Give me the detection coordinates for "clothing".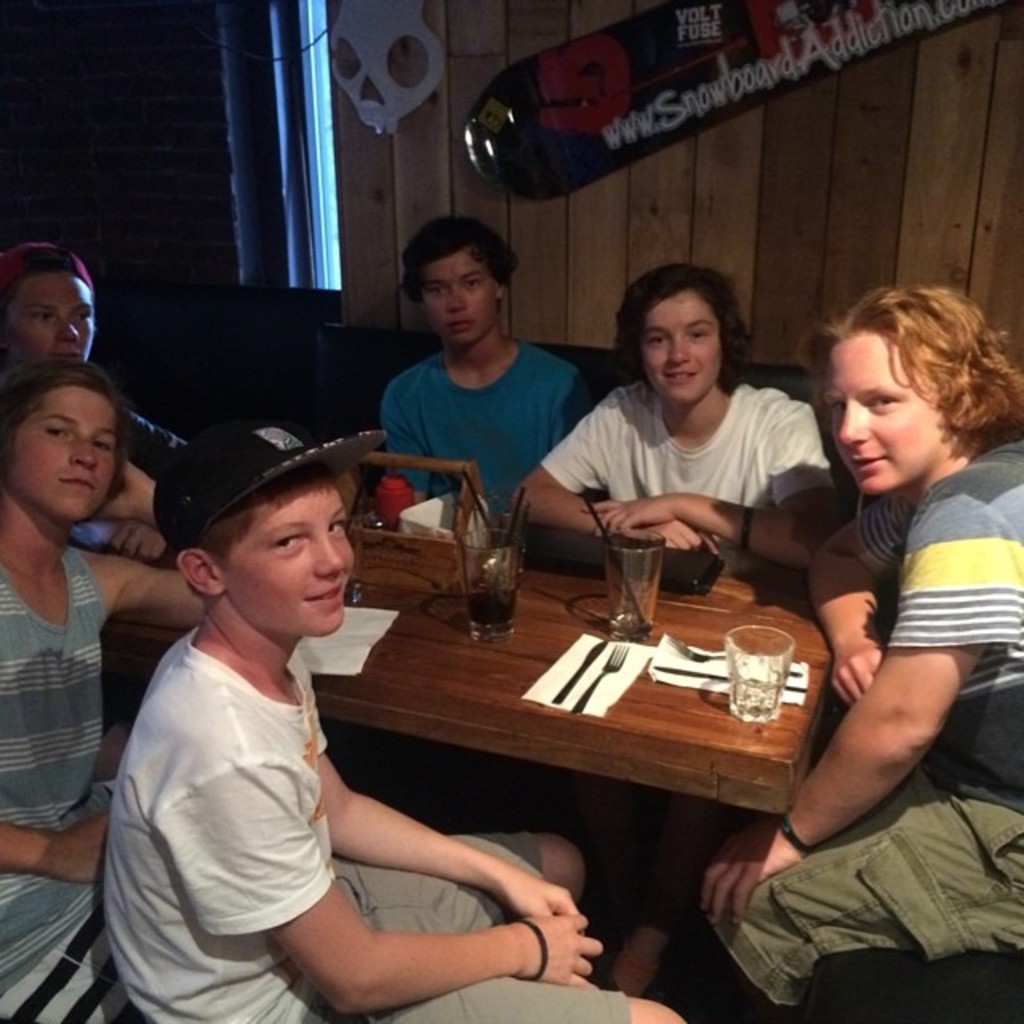
(x1=0, y1=539, x2=110, y2=986).
